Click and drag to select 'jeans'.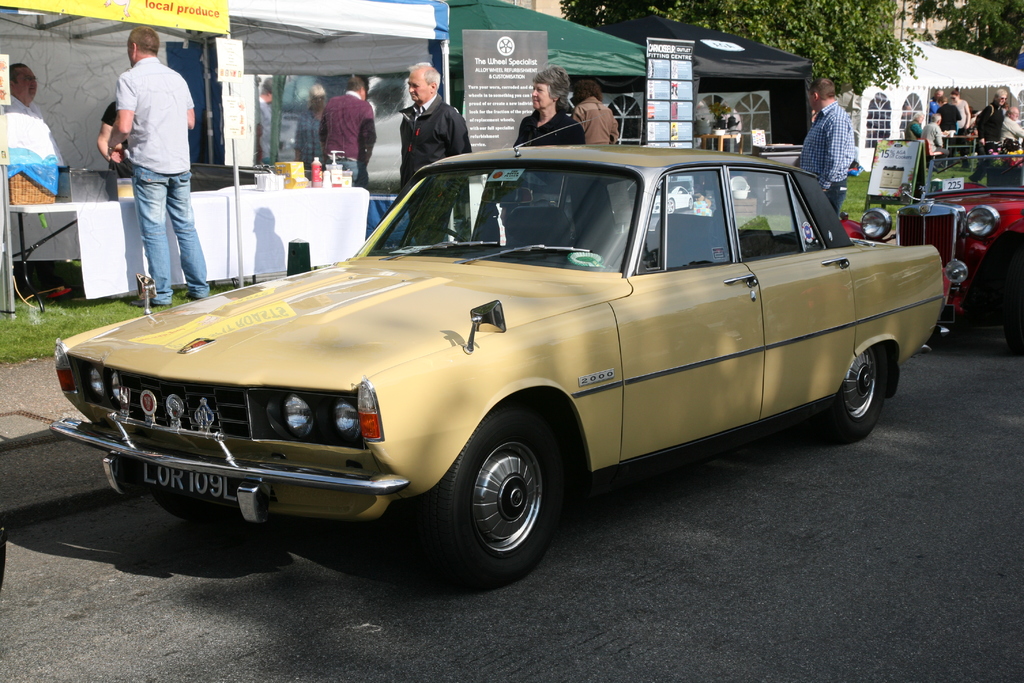
Selection: pyautogui.locateOnScreen(337, 160, 371, 186).
